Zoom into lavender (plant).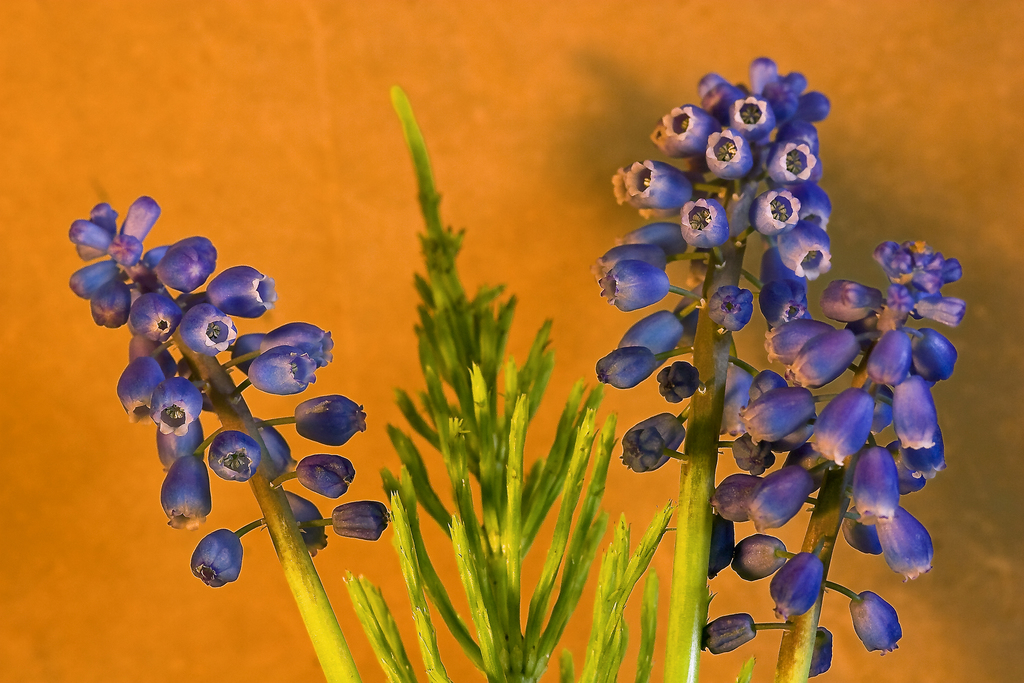
Zoom target: (x1=287, y1=383, x2=368, y2=445).
